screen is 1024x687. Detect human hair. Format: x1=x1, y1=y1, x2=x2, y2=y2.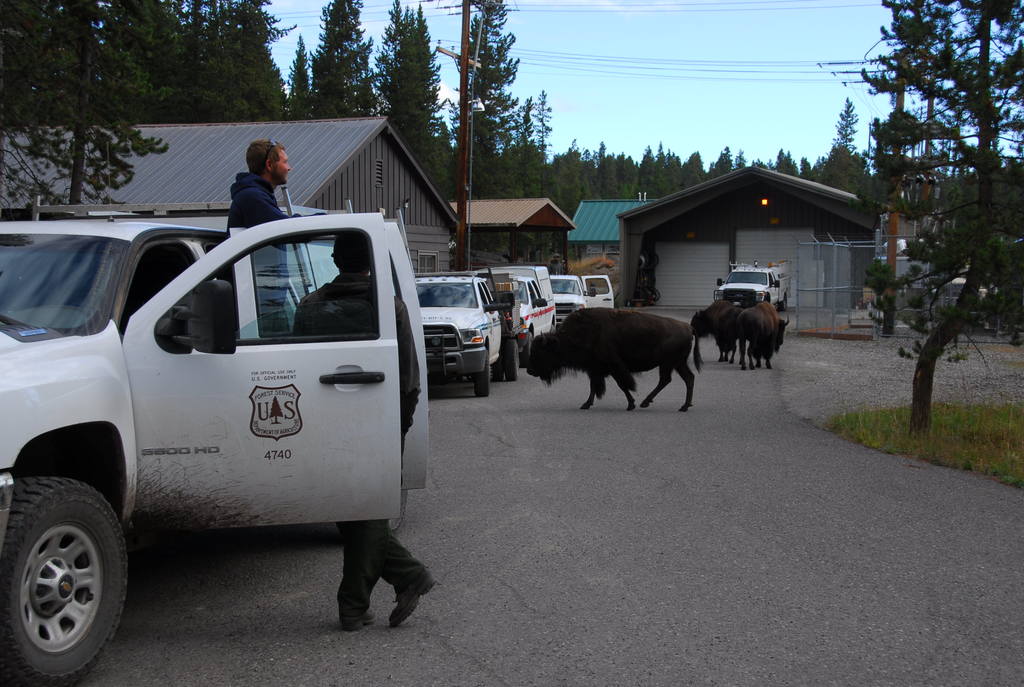
x1=246, y1=138, x2=287, y2=172.
